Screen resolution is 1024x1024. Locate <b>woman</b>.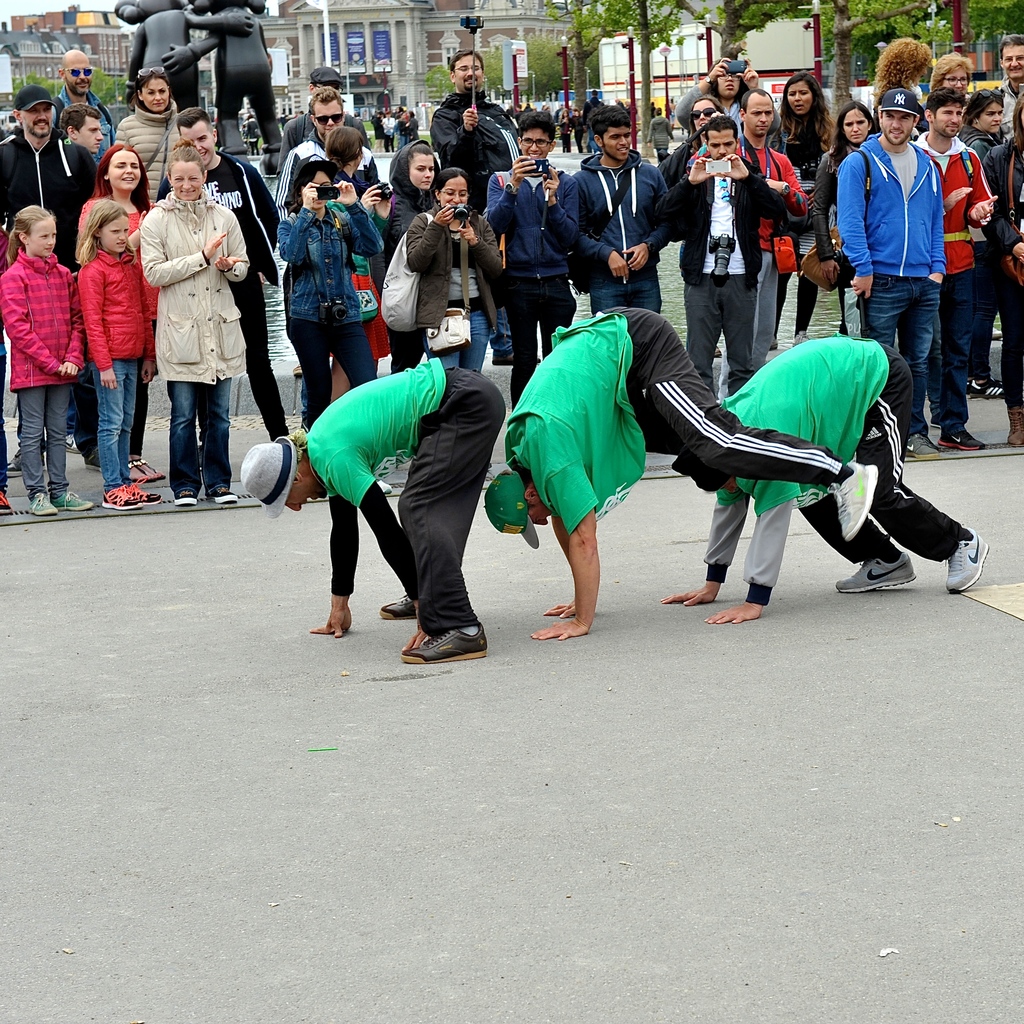
125 157 259 493.
